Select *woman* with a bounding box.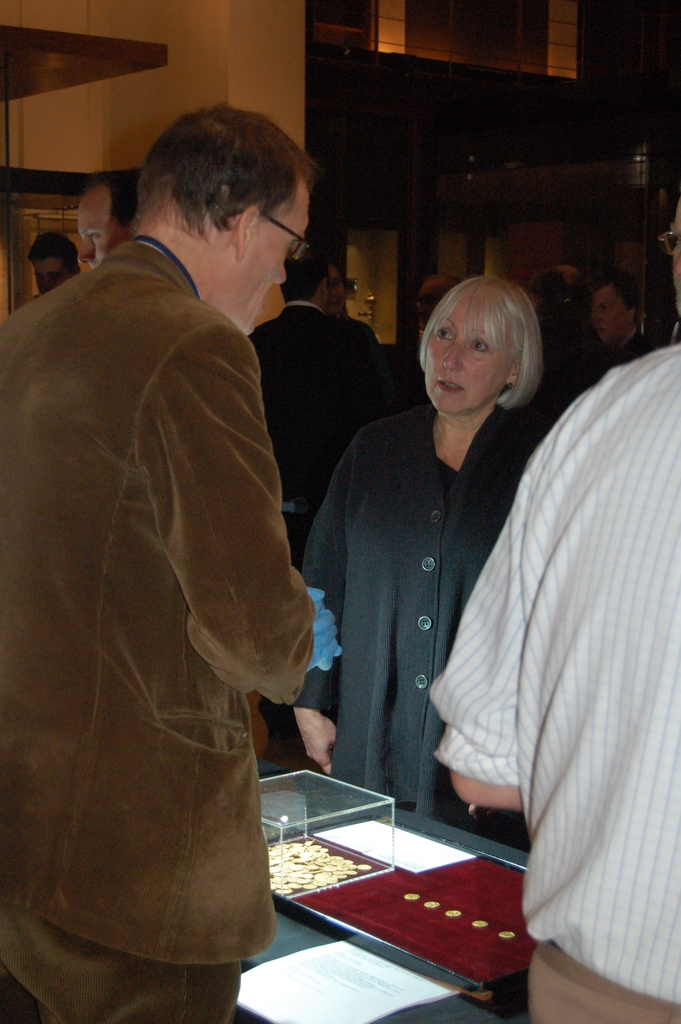
detection(304, 268, 562, 895).
